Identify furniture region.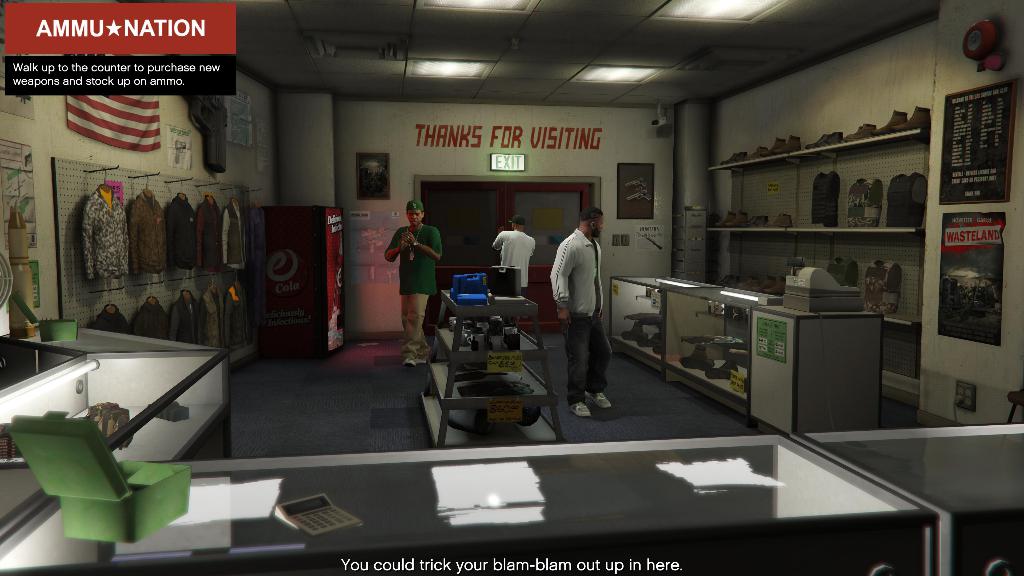
Region: rect(419, 285, 570, 464).
